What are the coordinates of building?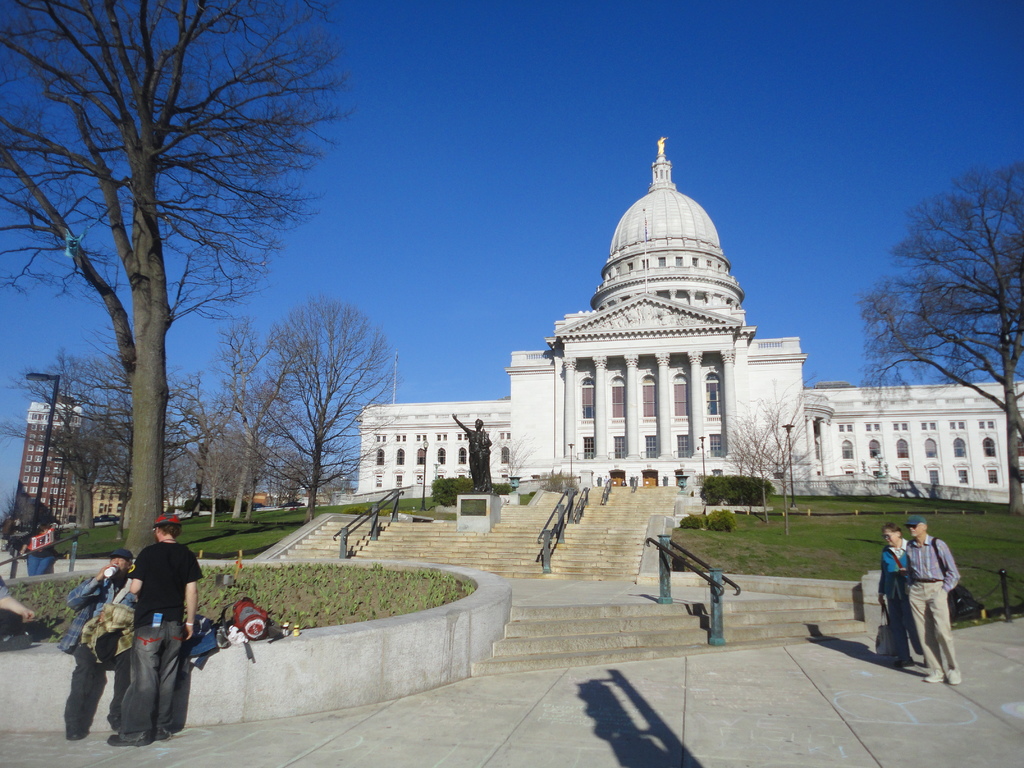
left=9, top=396, right=95, bottom=518.
